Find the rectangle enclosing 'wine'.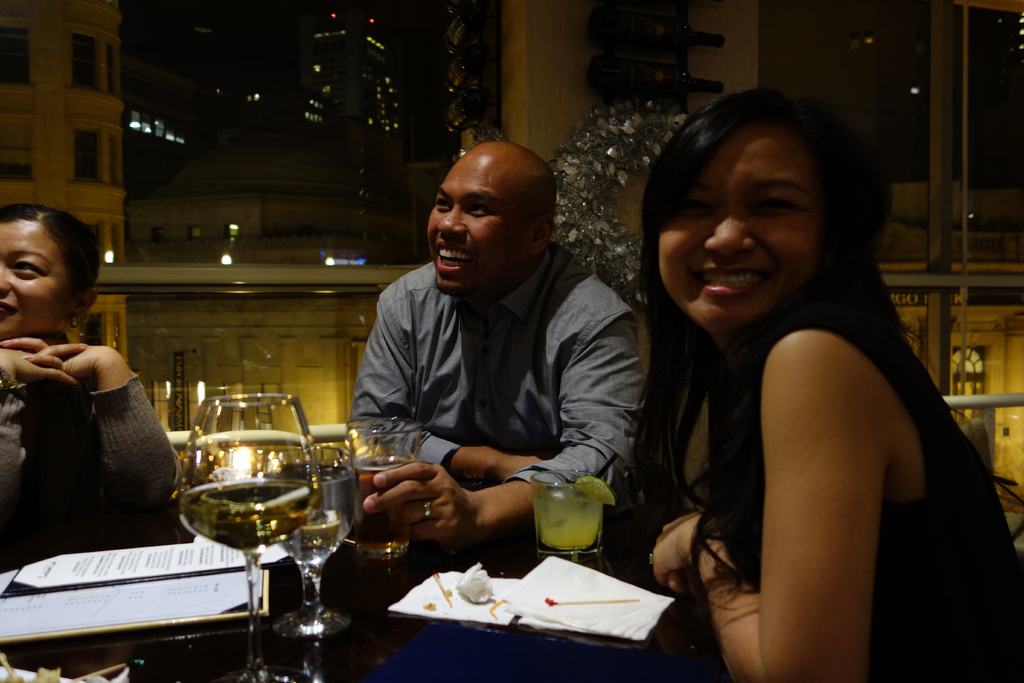
box(170, 417, 315, 649).
